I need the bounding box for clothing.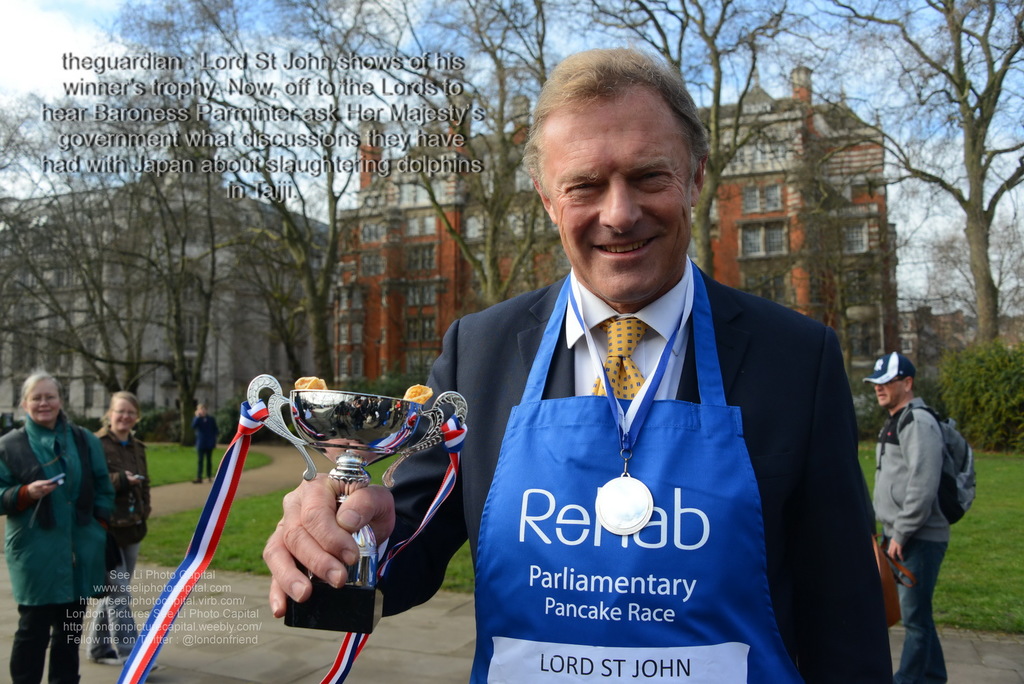
Here it is: locate(866, 396, 955, 683).
